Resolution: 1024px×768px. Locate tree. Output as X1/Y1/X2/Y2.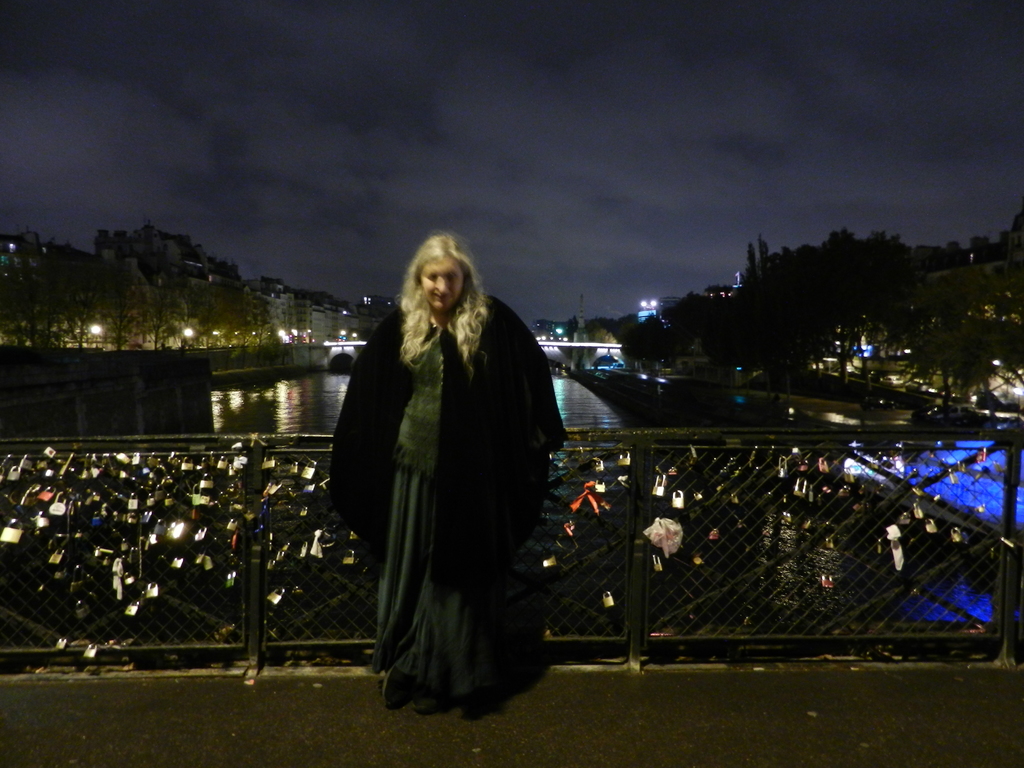
861/232/918/305.
